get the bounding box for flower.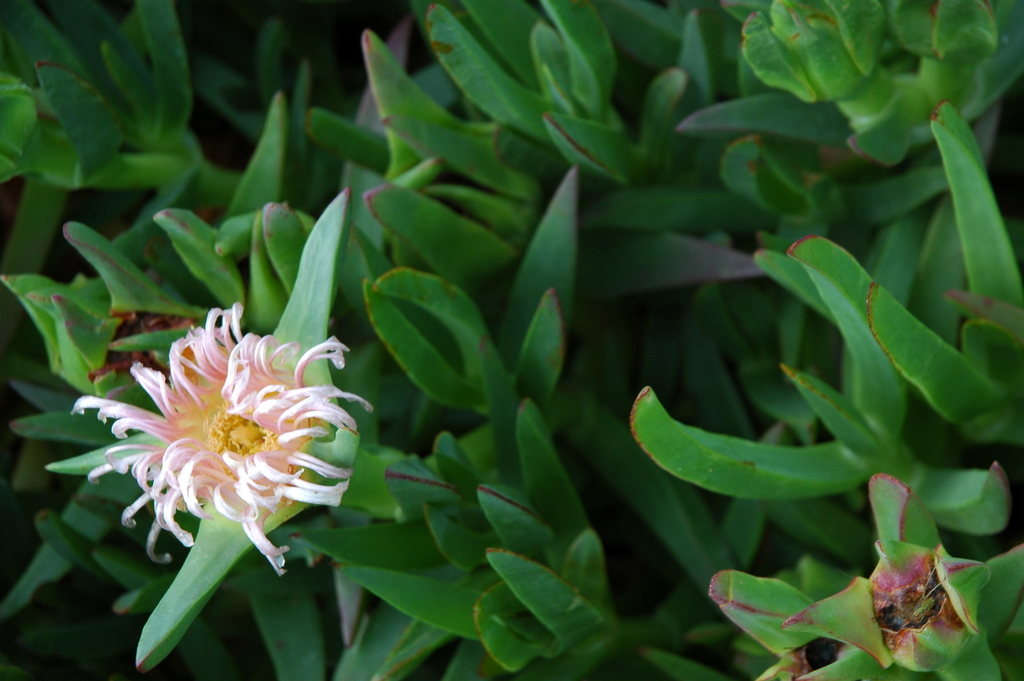
(left=66, top=308, right=364, bottom=575).
